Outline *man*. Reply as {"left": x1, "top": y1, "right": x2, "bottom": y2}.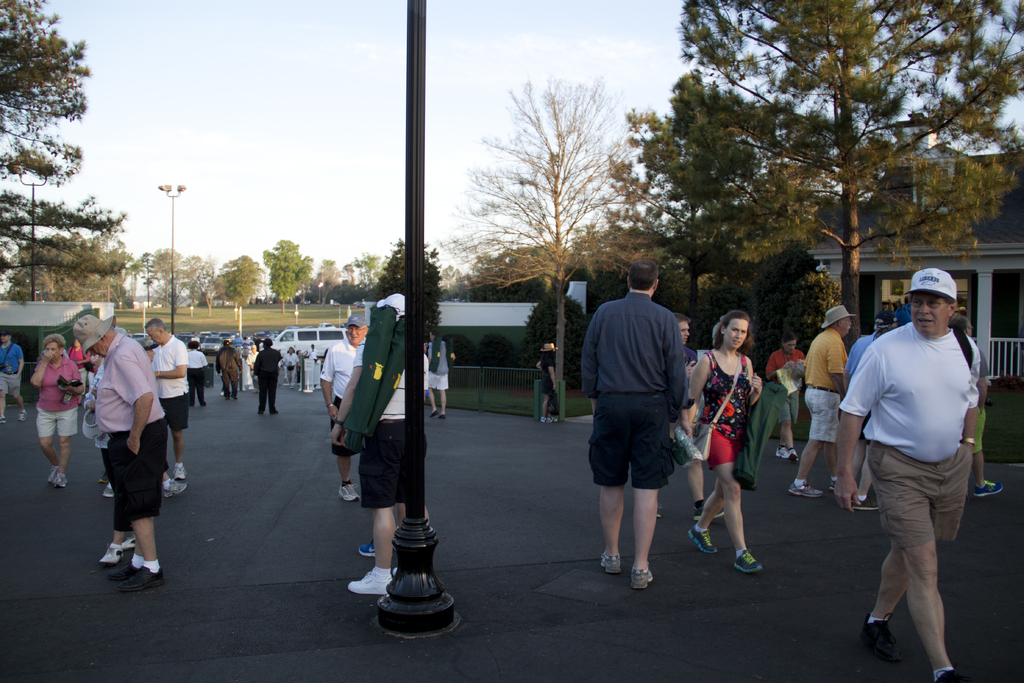
{"left": 143, "top": 317, "right": 191, "bottom": 497}.
